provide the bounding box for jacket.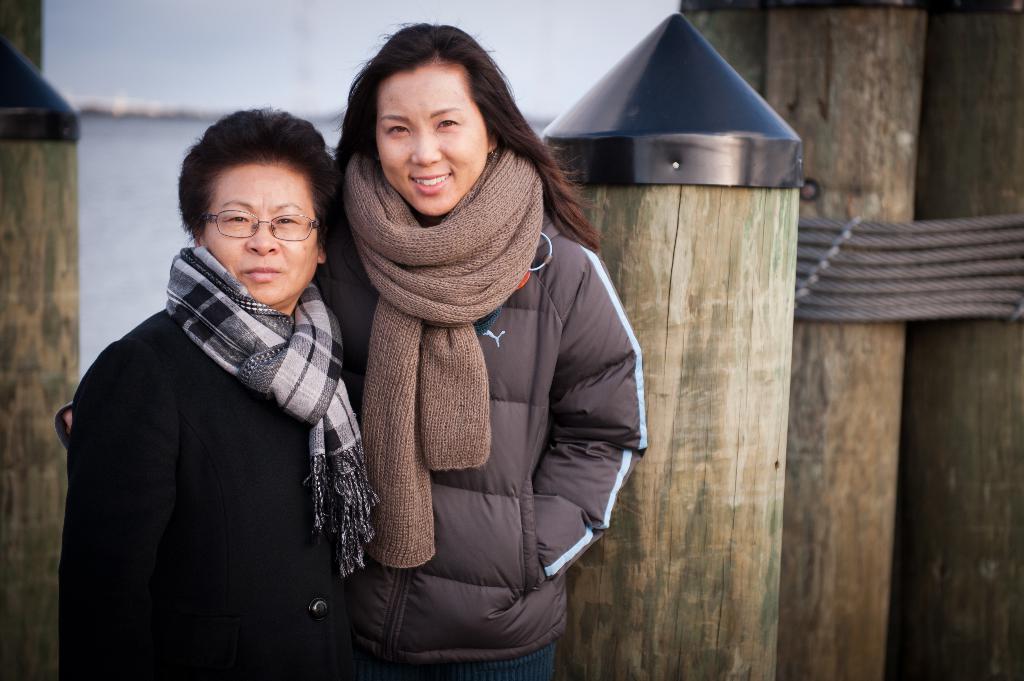
(x1=310, y1=55, x2=646, y2=662).
